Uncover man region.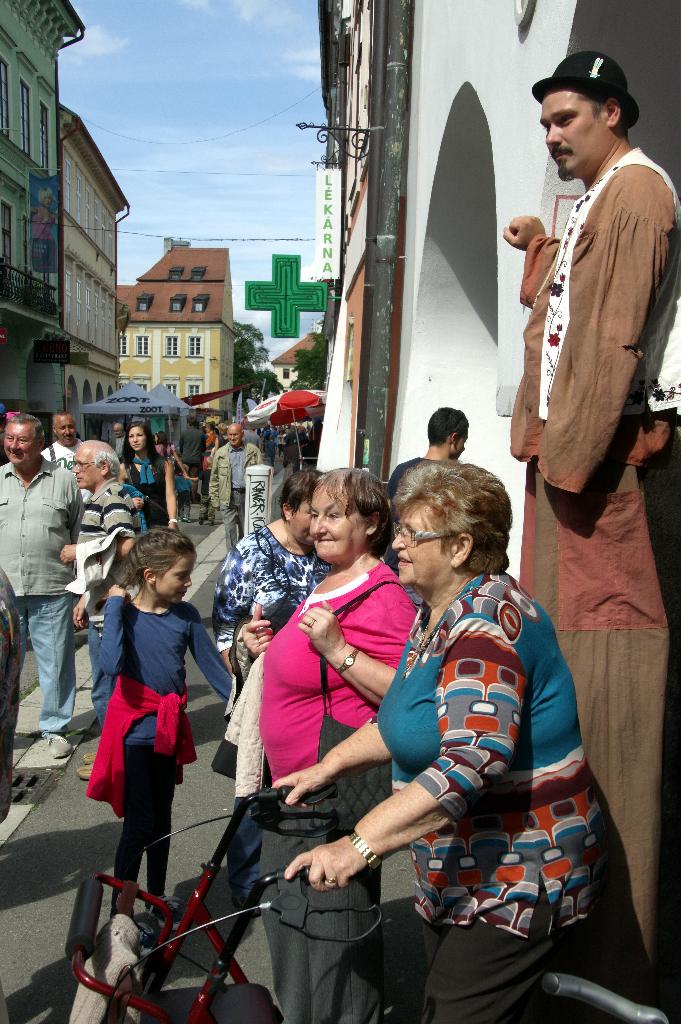
Uncovered: locate(60, 437, 141, 780).
